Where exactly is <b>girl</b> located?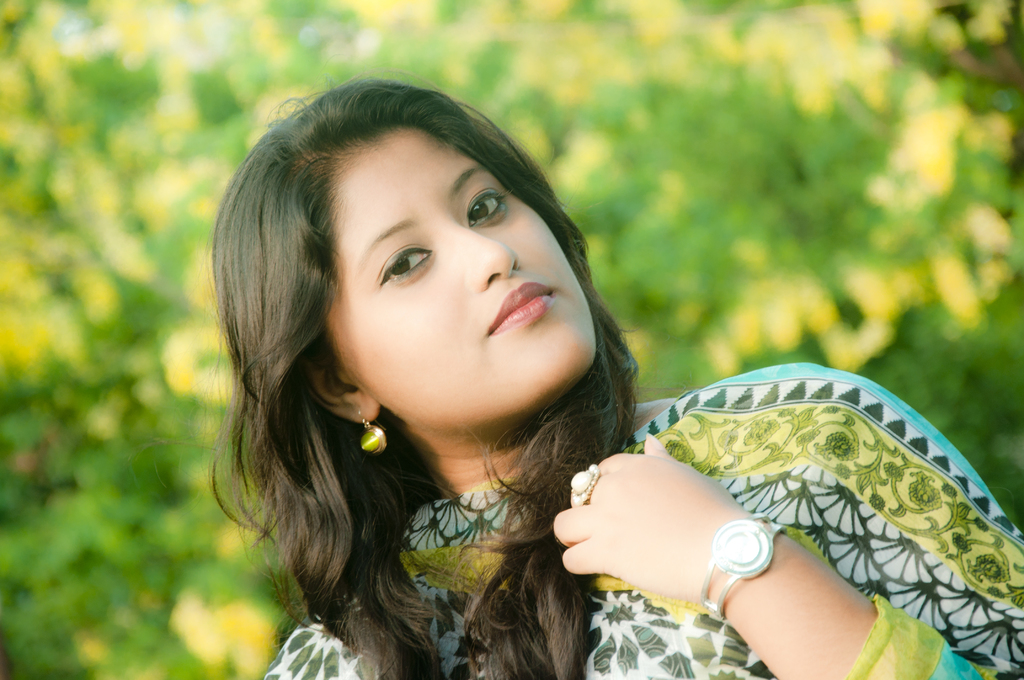
Its bounding box is x1=205 y1=64 x2=1023 y2=679.
